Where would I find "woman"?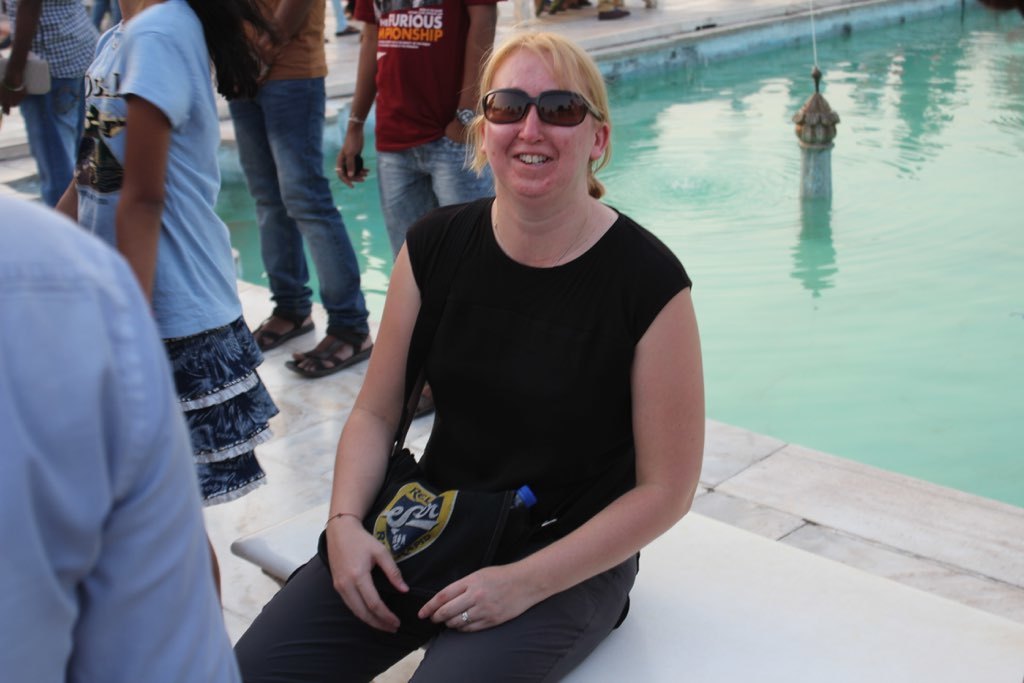
At [349, 9, 692, 675].
